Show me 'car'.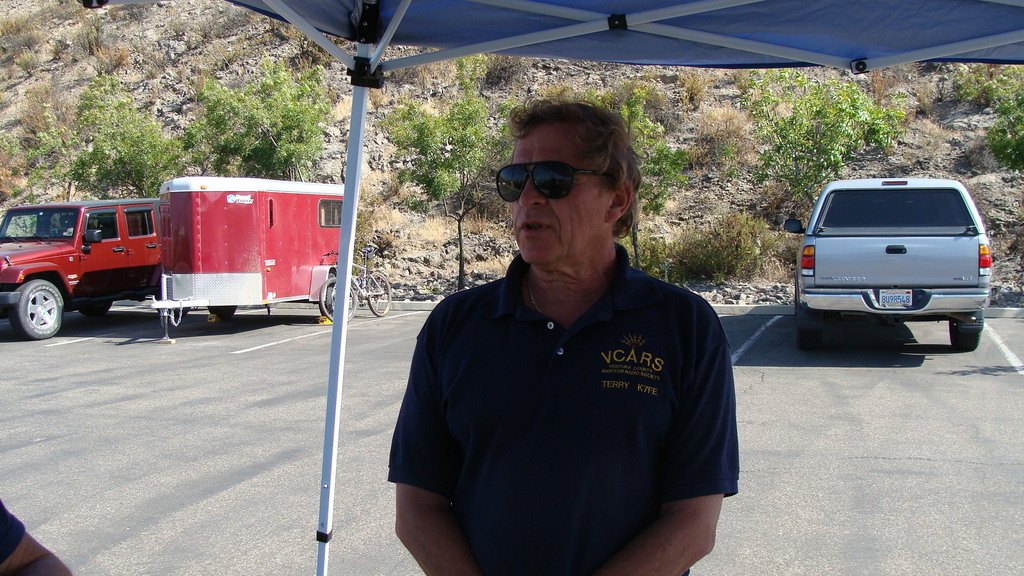
'car' is here: bbox(783, 177, 991, 353).
